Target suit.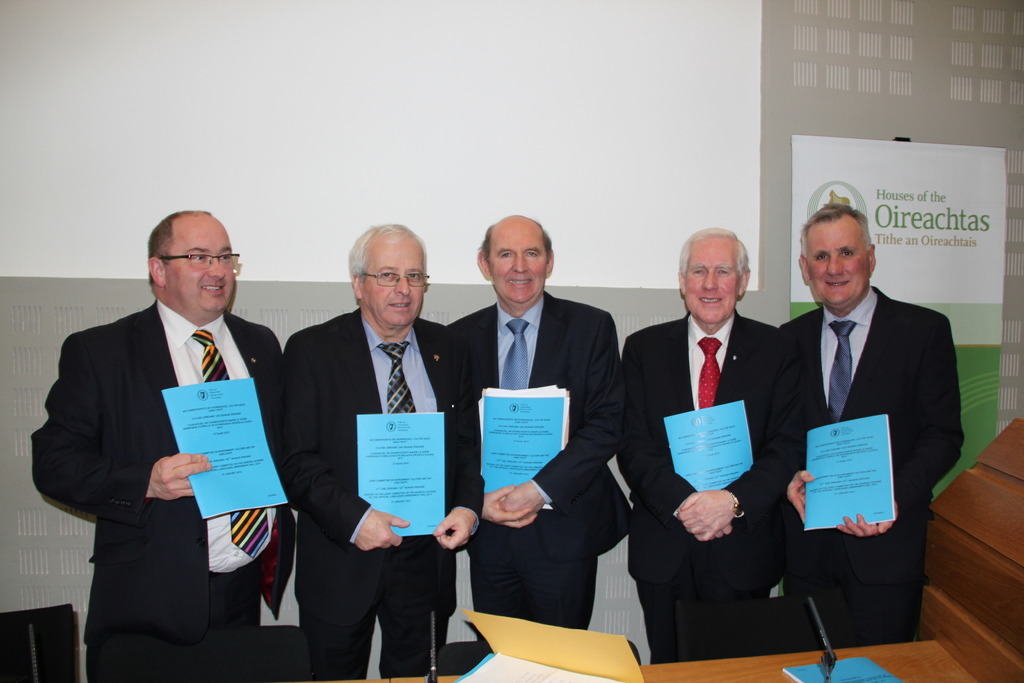
Target region: crop(780, 285, 964, 643).
